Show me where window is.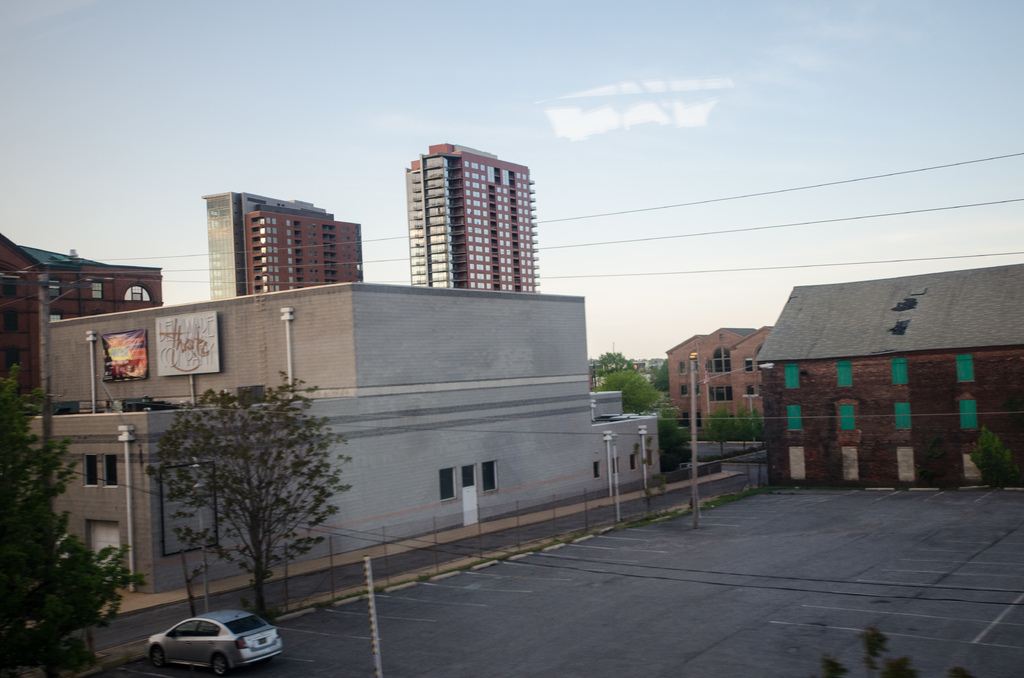
window is at (783, 362, 798, 386).
